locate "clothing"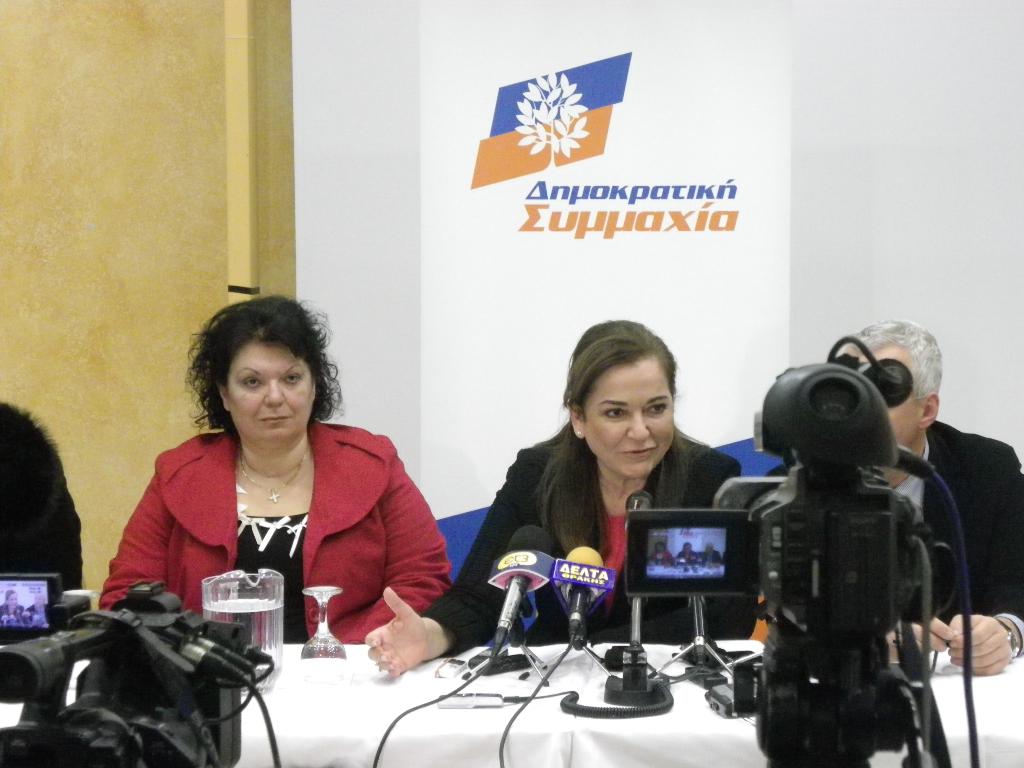
locate(648, 550, 671, 561)
